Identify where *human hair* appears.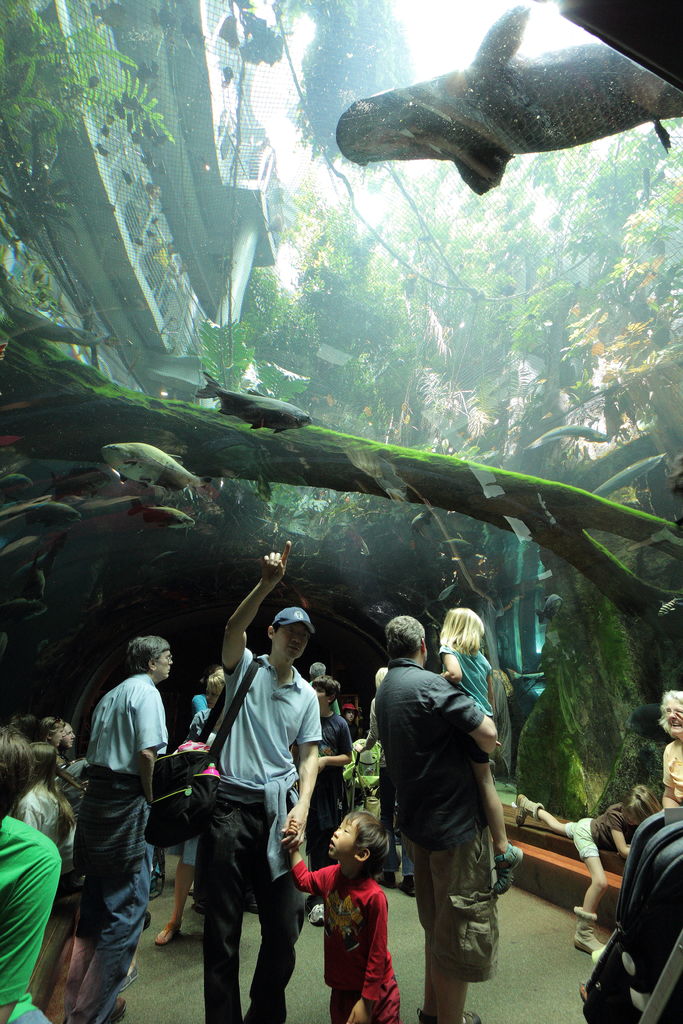
Appears at pyautogui.locateOnScreen(621, 782, 663, 824).
